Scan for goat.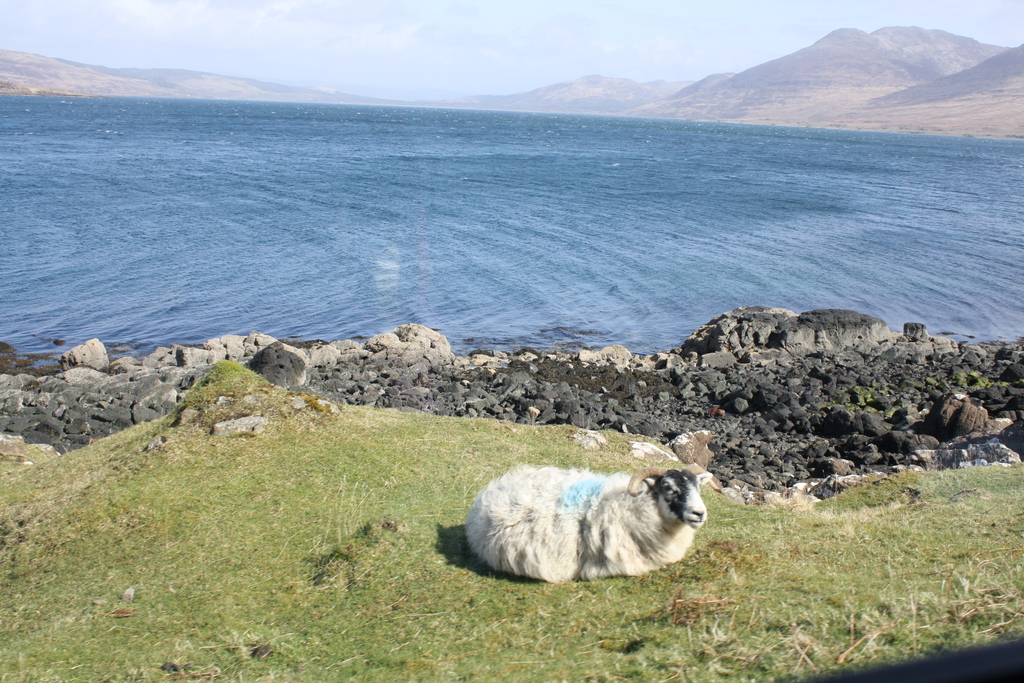
Scan result: left=445, top=459, right=719, bottom=587.
